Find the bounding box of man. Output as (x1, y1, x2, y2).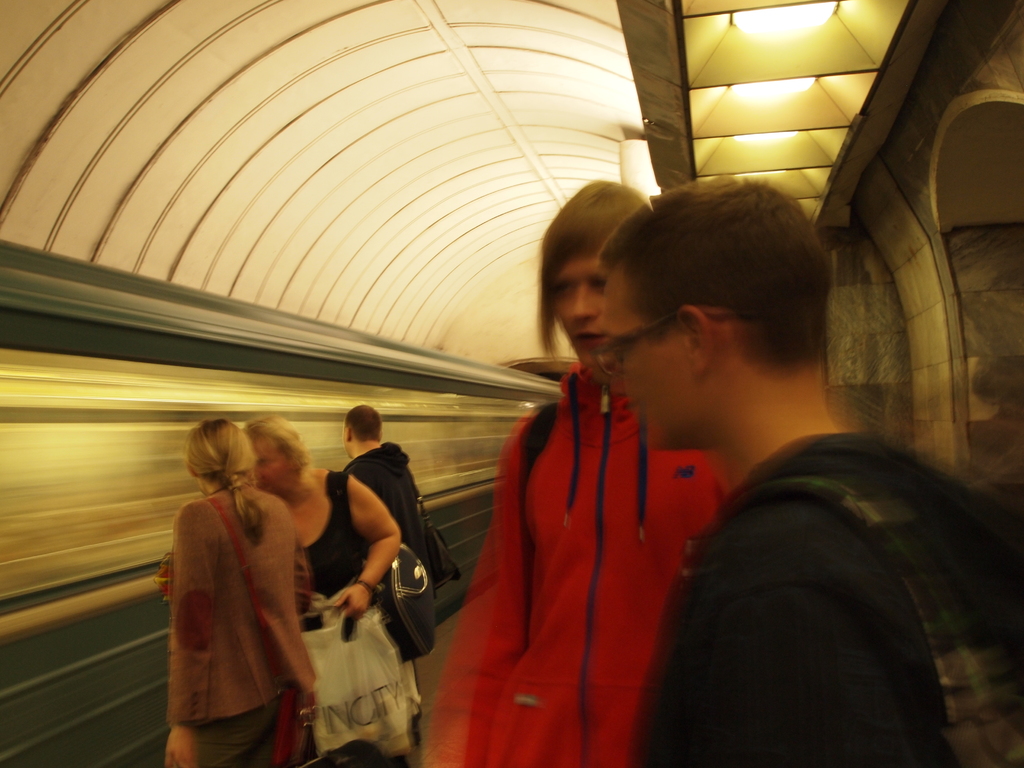
(330, 399, 426, 562).
